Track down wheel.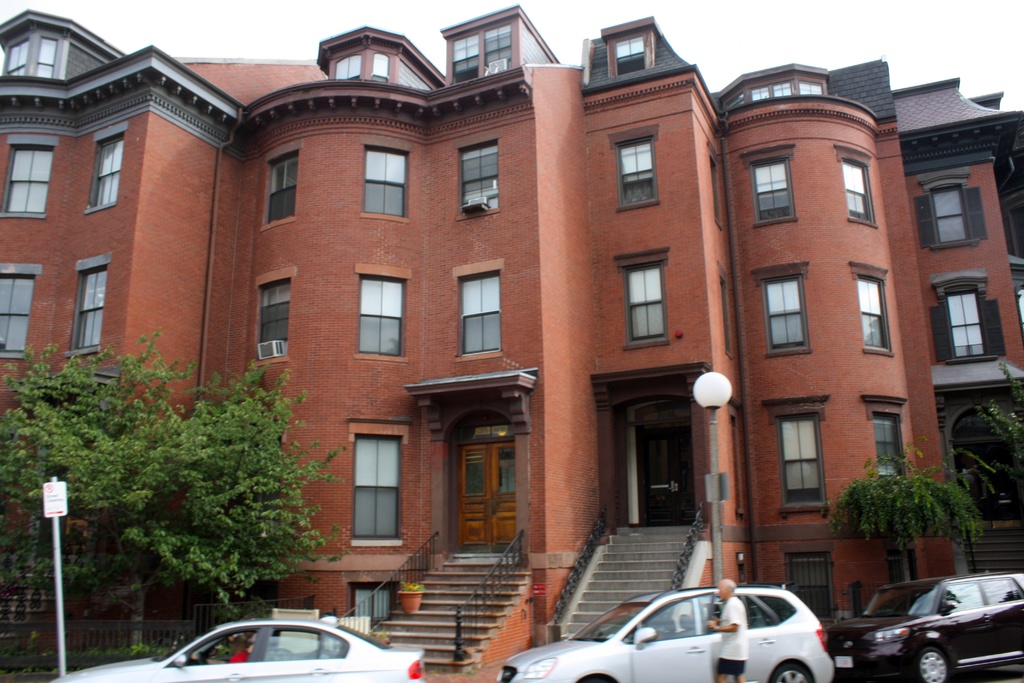
Tracked to [left=197, top=653, right=202, bottom=663].
